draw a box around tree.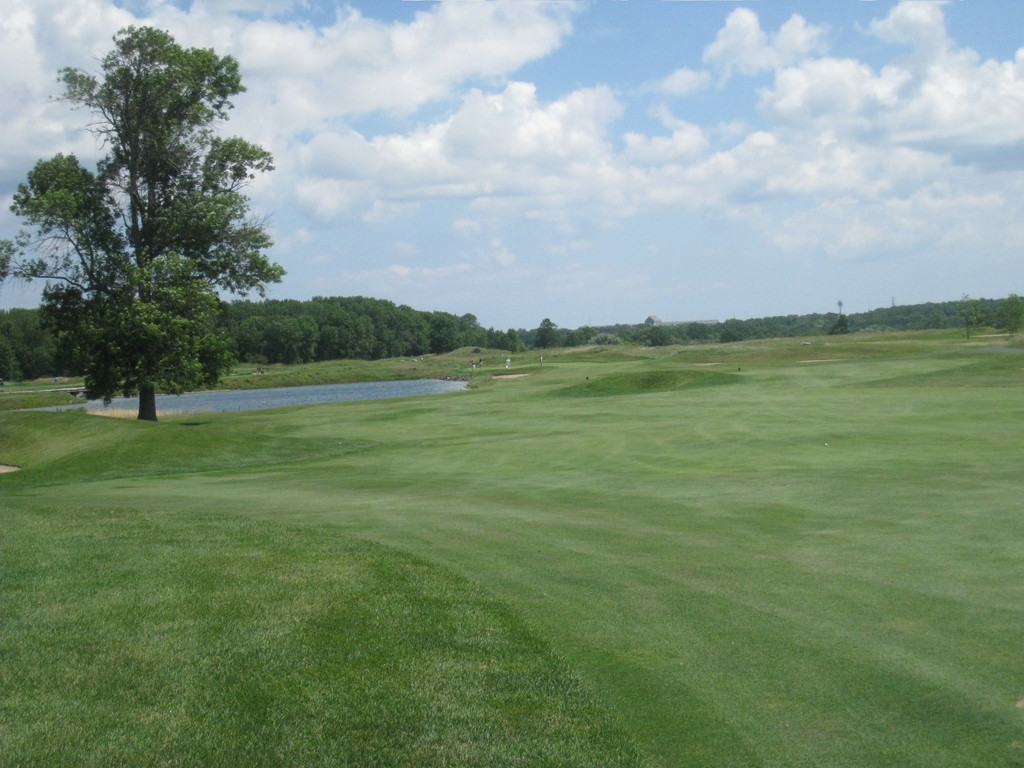
x1=596, y1=317, x2=676, y2=344.
